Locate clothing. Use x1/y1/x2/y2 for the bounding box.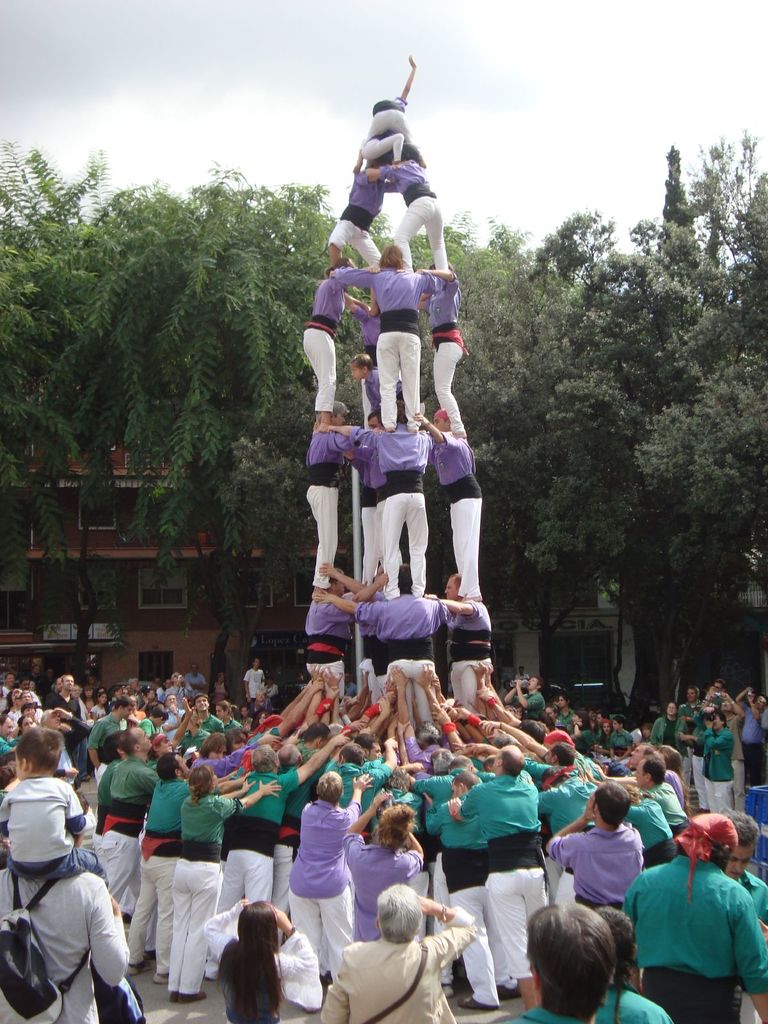
378/593/444/710.
